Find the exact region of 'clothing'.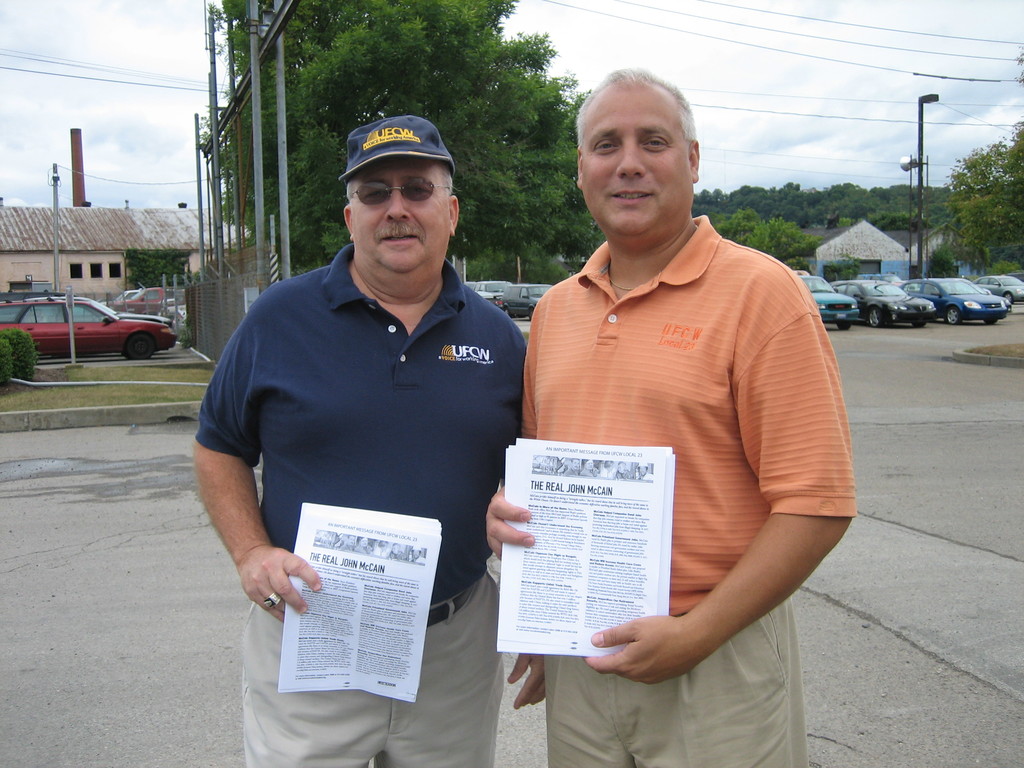
Exact region: BBox(188, 241, 519, 767).
